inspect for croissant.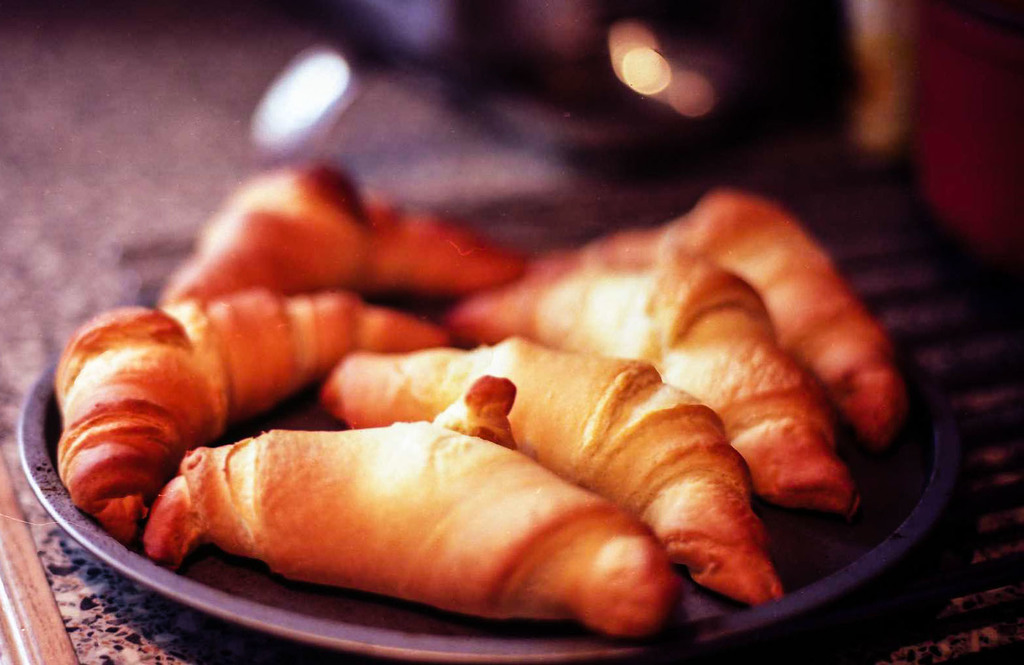
Inspection: Rect(157, 164, 518, 305).
